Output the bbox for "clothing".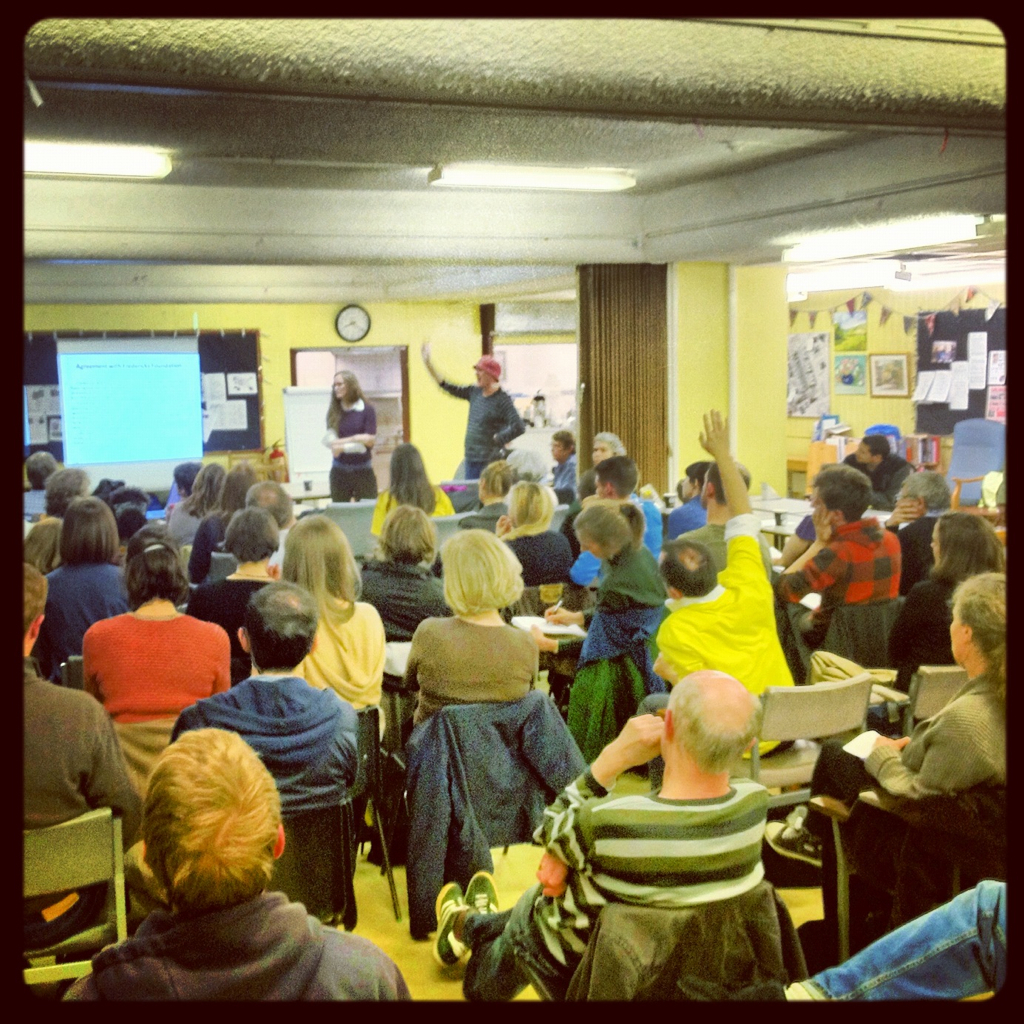
region(440, 386, 521, 482).
